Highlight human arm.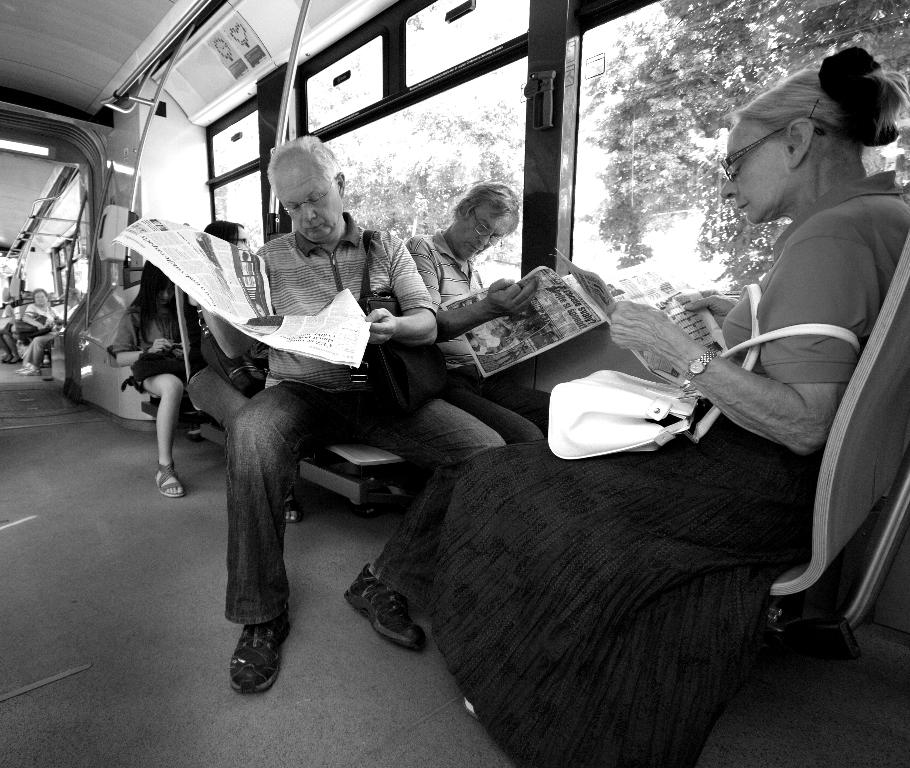
Highlighted region: x1=170 y1=337 x2=195 y2=360.
